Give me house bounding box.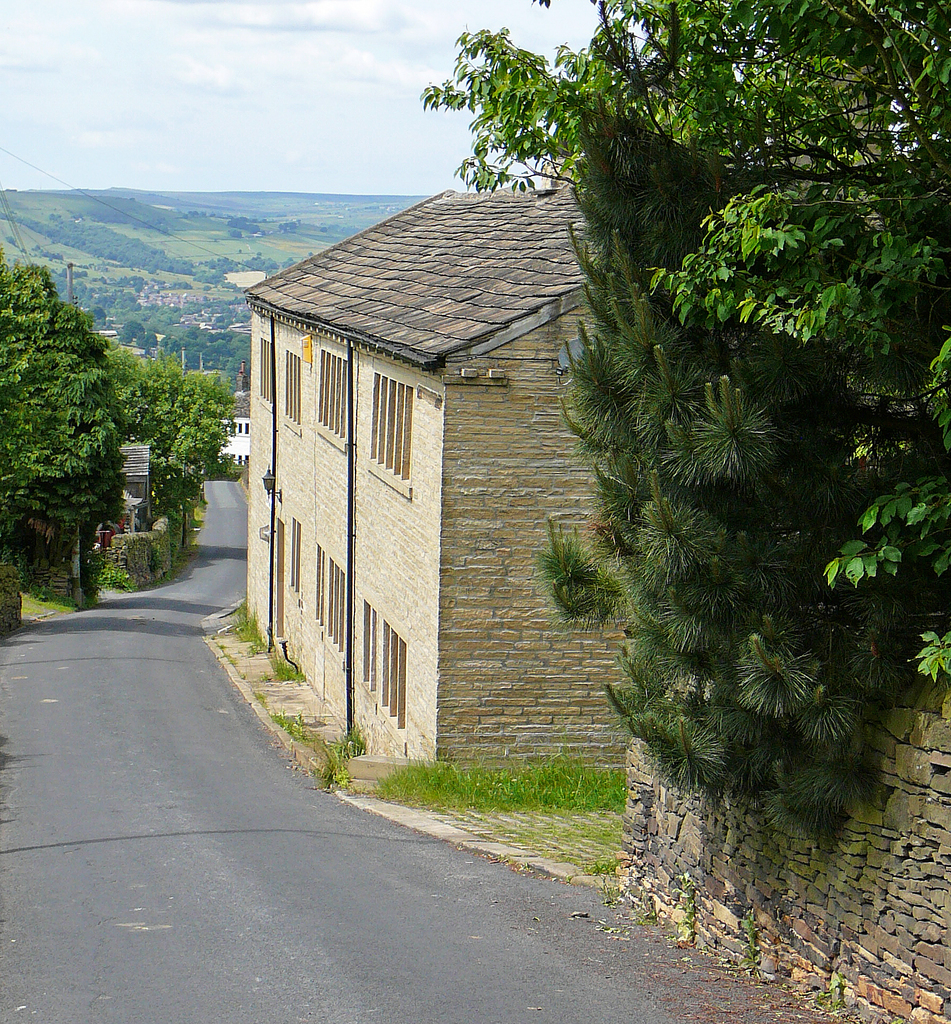
bbox=(248, 132, 724, 803).
